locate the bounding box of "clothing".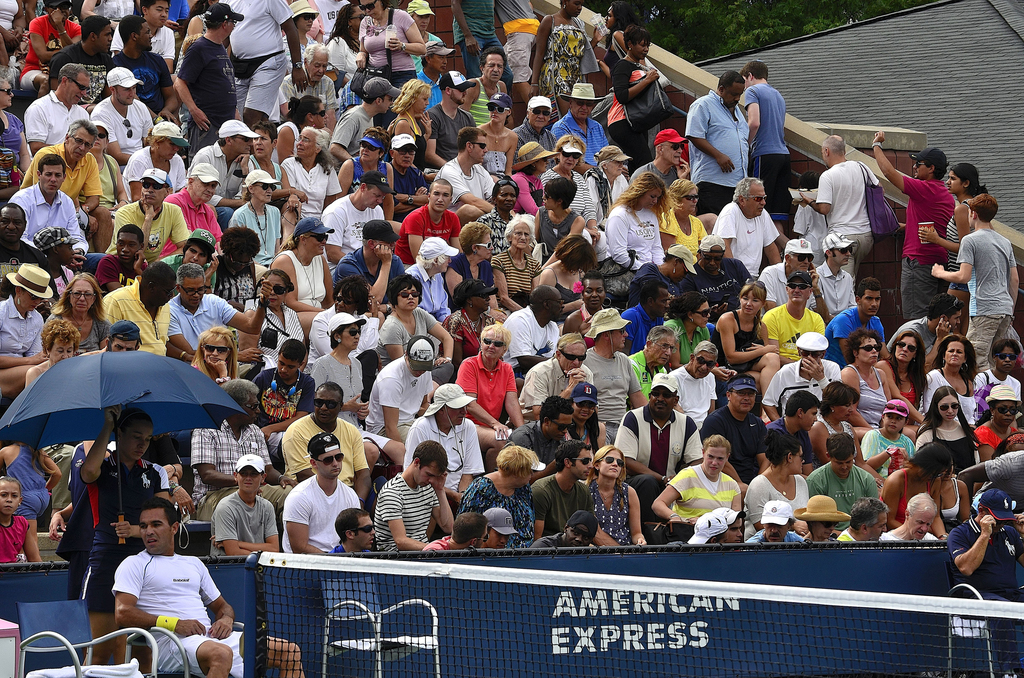
Bounding box: bbox=[115, 549, 254, 676].
